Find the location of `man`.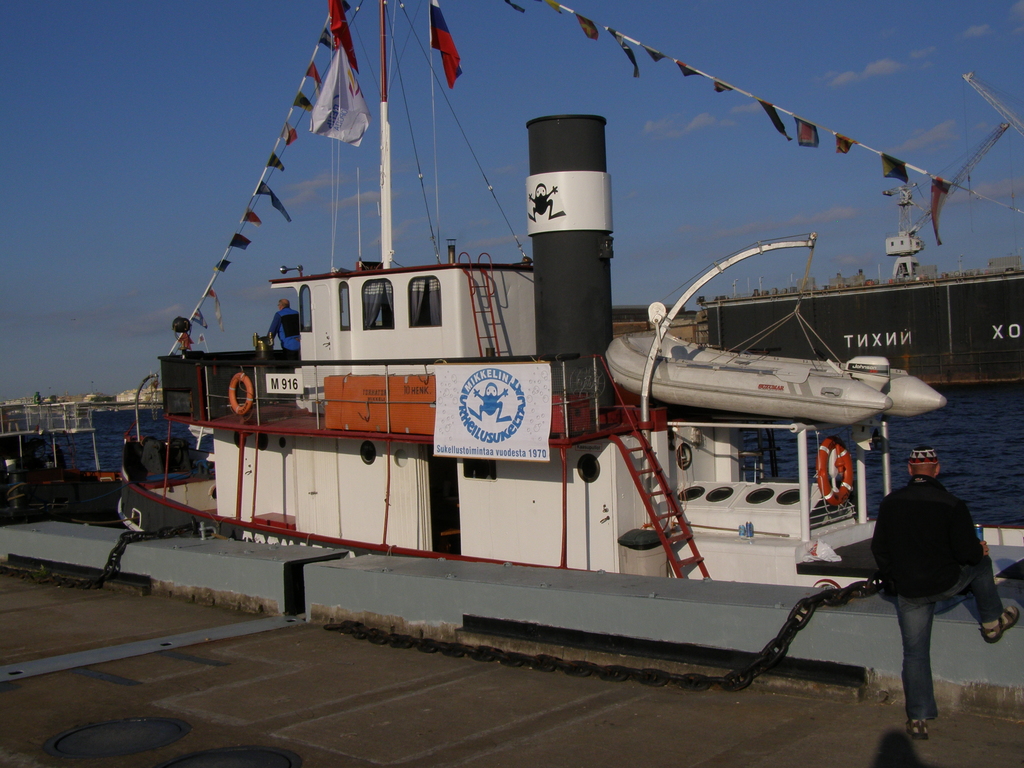
Location: [268, 300, 304, 352].
